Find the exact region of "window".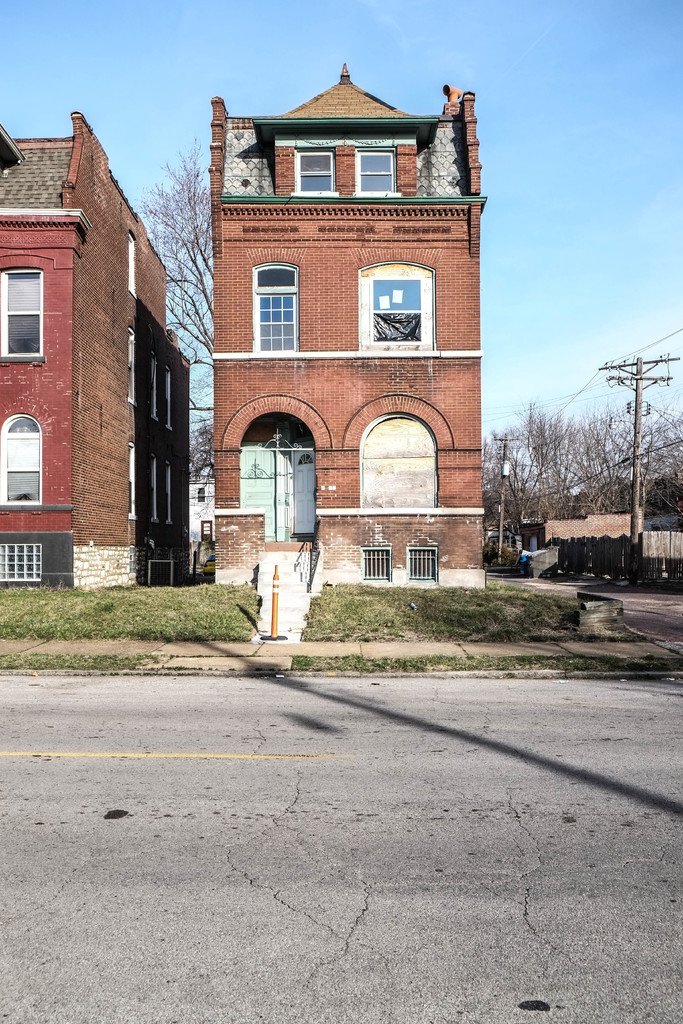
Exact region: (left=1, top=410, right=51, bottom=510).
